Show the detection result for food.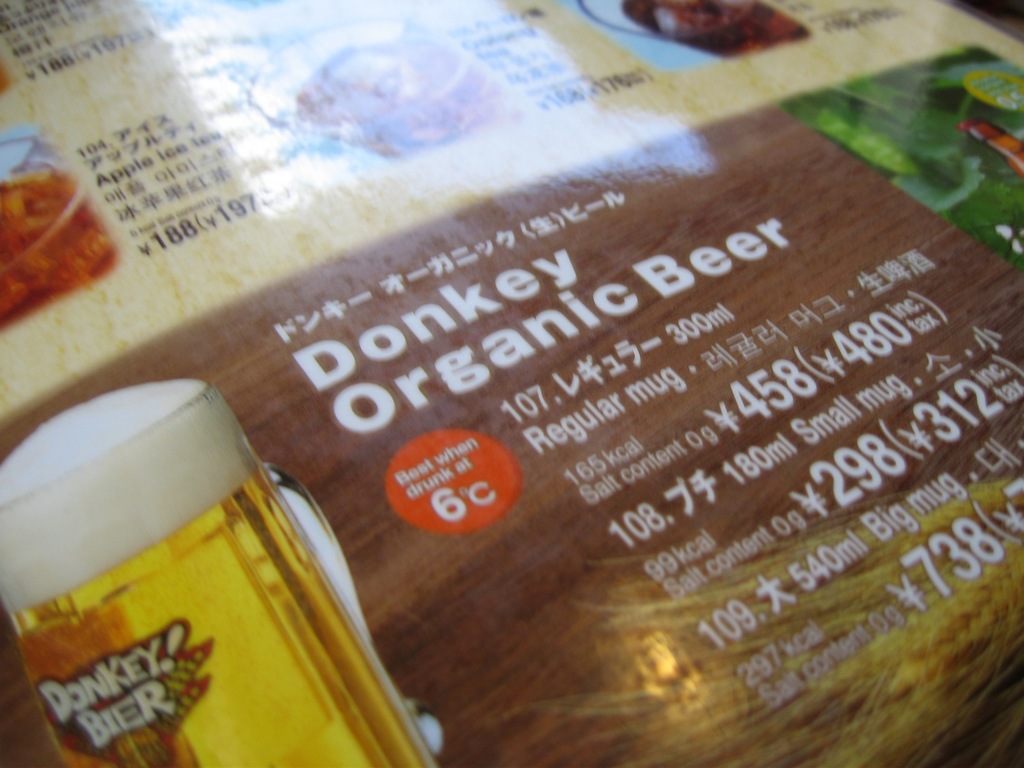
623, 0, 808, 55.
